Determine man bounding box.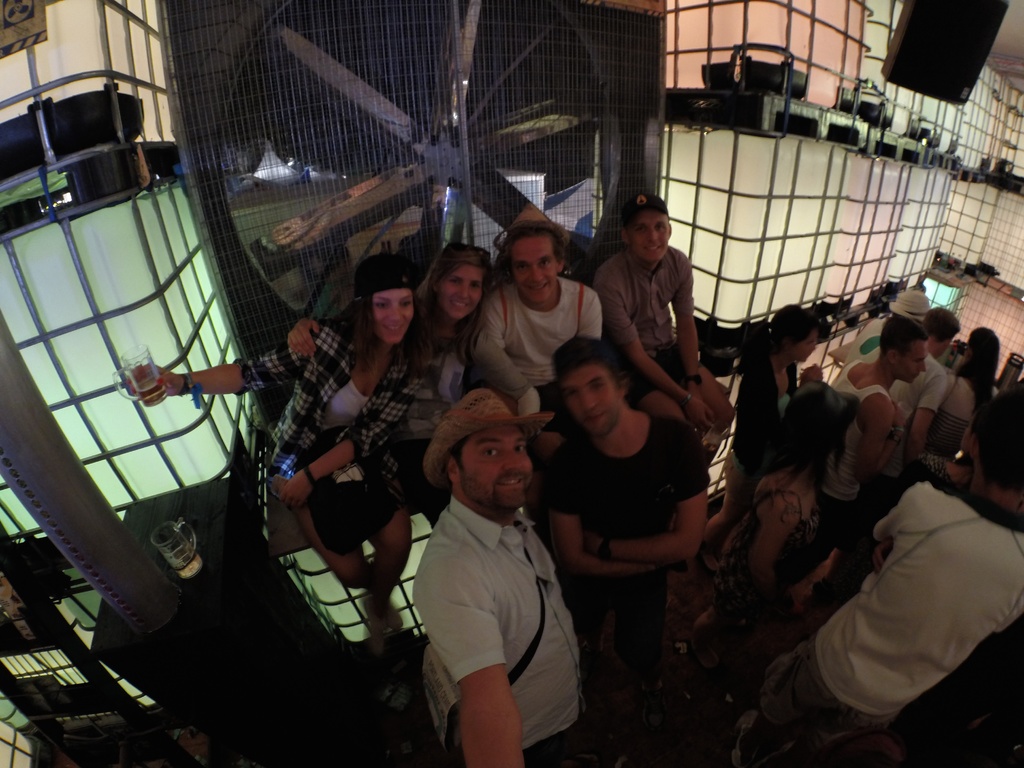
Determined: region(801, 314, 906, 600).
